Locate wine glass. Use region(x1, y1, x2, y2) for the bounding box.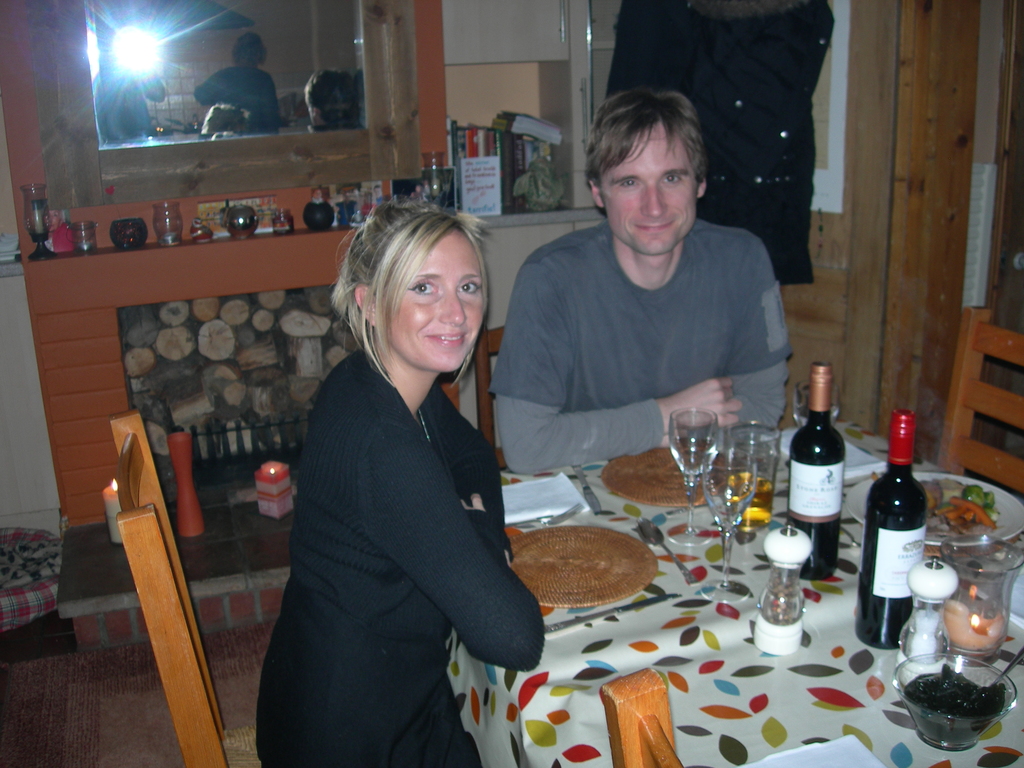
region(662, 404, 718, 545).
